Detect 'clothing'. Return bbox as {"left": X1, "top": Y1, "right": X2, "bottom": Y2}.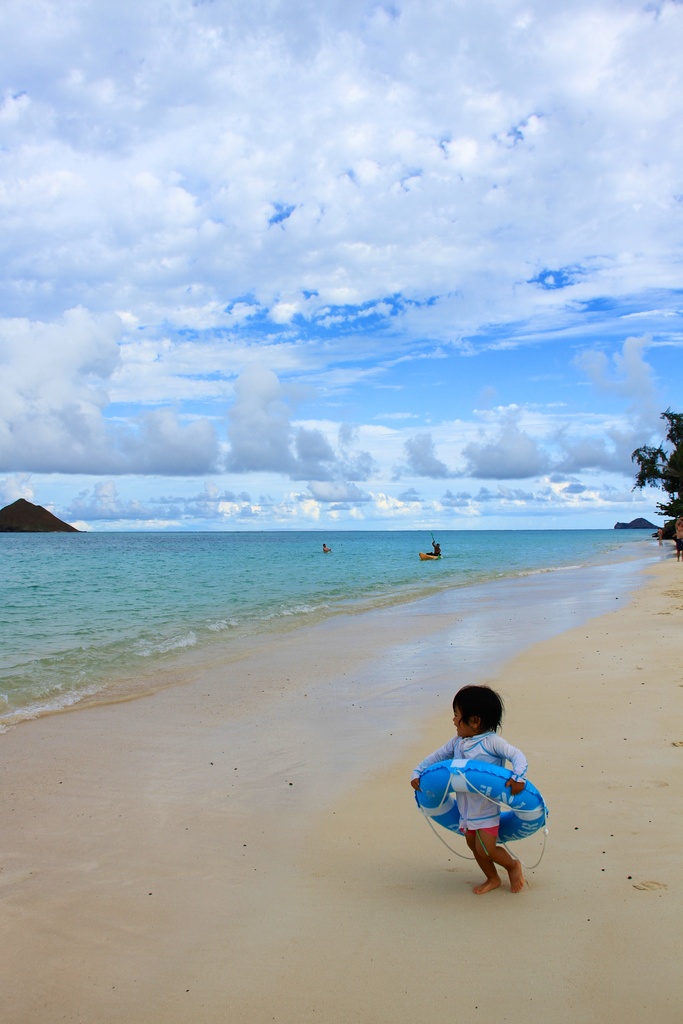
{"left": 420, "top": 733, "right": 527, "bottom": 852}.
